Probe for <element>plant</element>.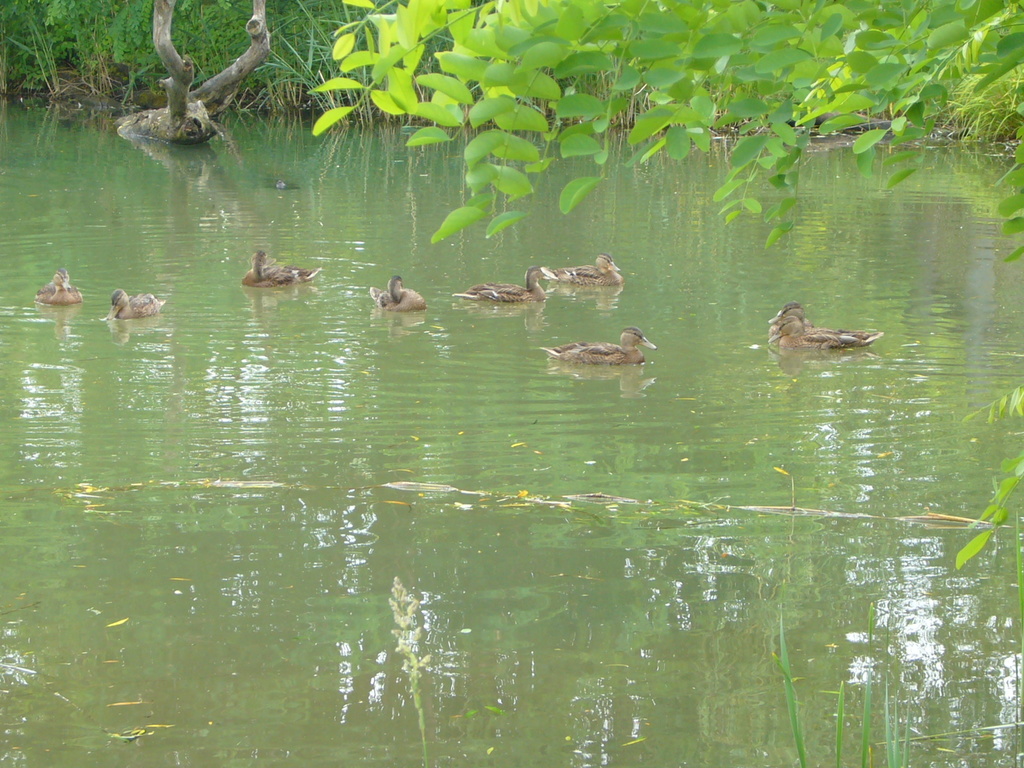
Probe result: (834, 679, 845, 765).
